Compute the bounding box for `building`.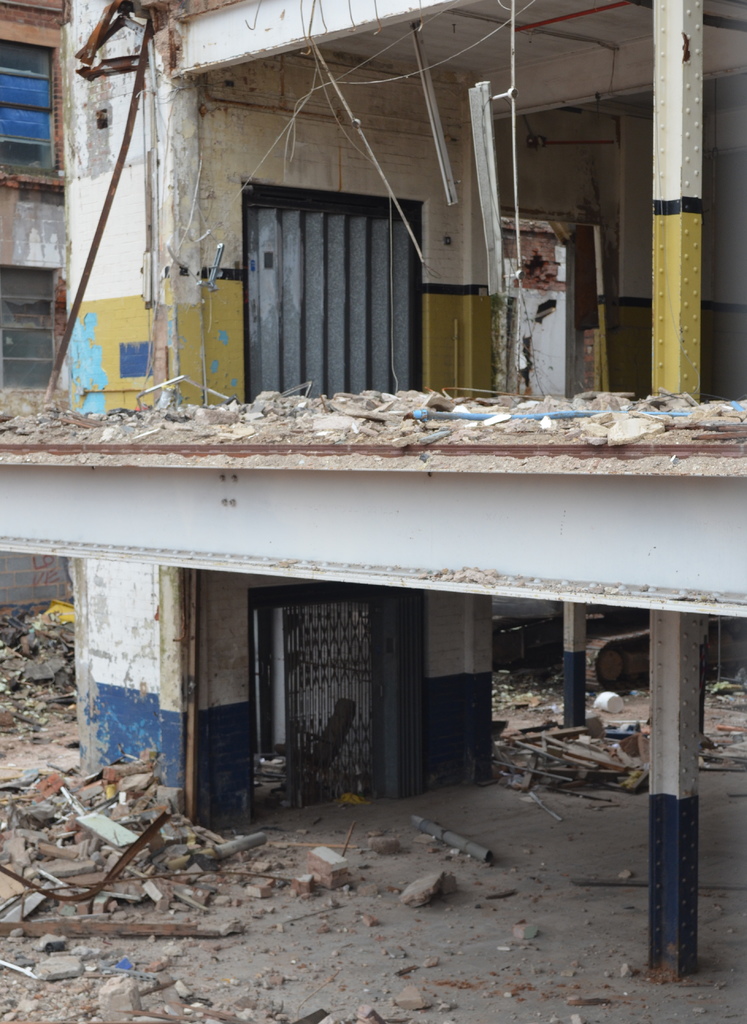
[x1=0, y1=0, x2=746, y2=967].
